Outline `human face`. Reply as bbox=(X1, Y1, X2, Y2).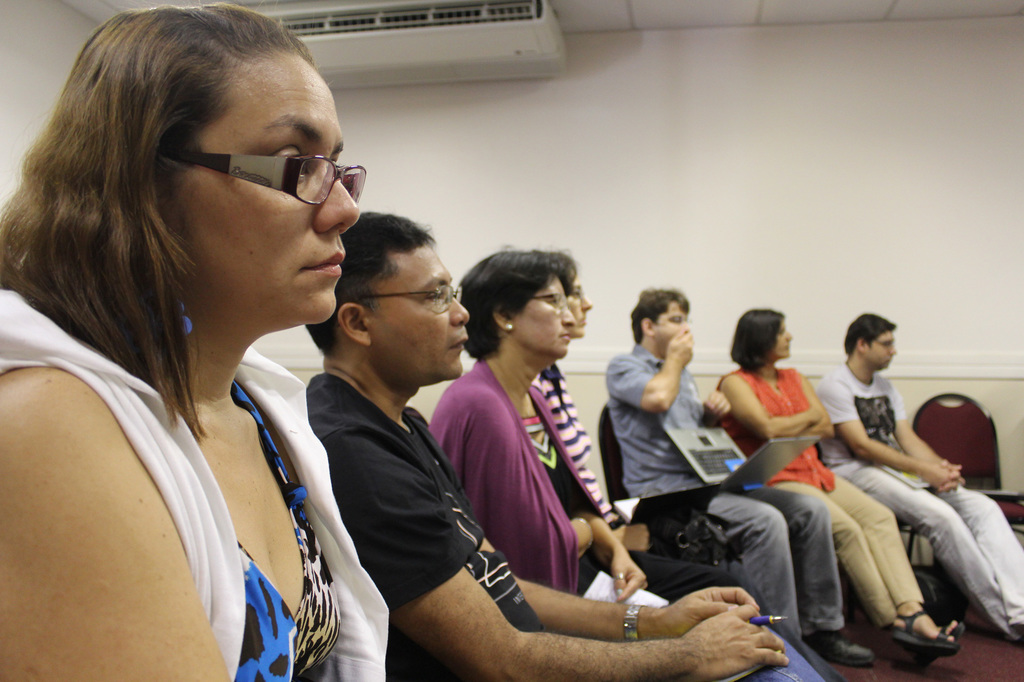
bbox=(184, 52, 358, 325).
